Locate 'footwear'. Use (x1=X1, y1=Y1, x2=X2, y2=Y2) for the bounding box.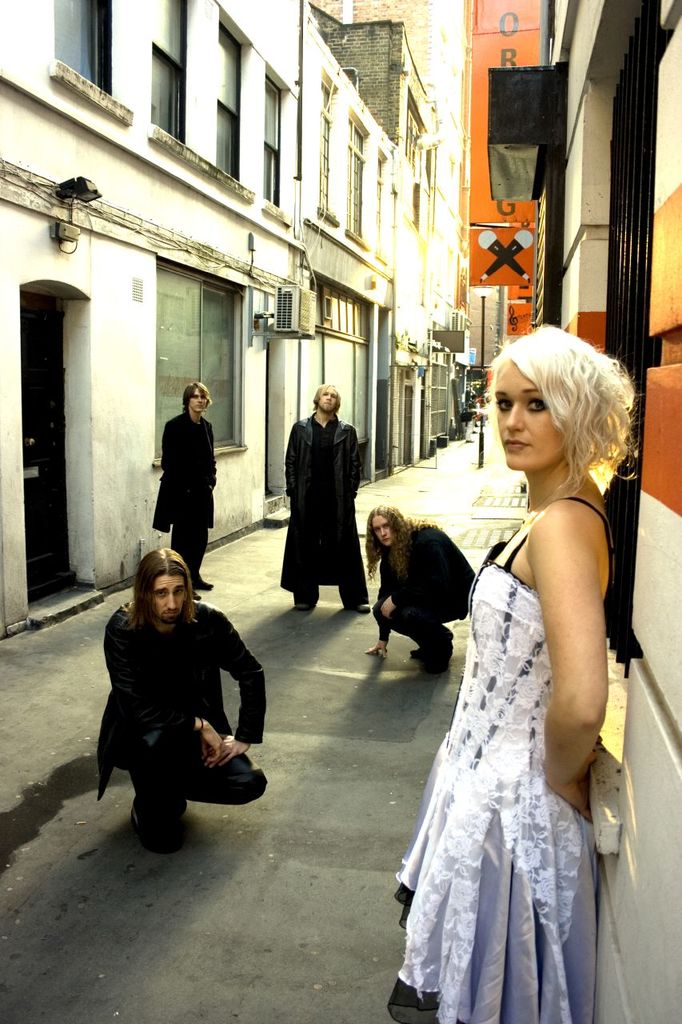
(x1=126, y1=795, x2=188, y2=860).
